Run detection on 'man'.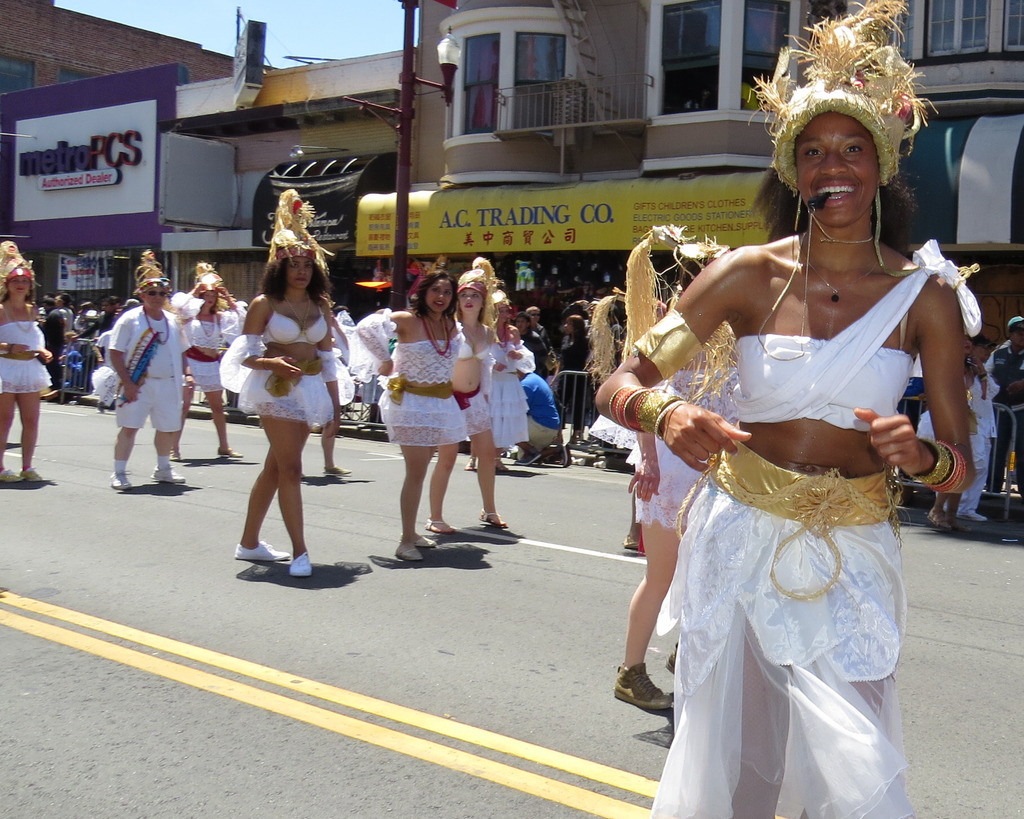
Result: (x1=511, y1=313, x2=548, y2=374).
